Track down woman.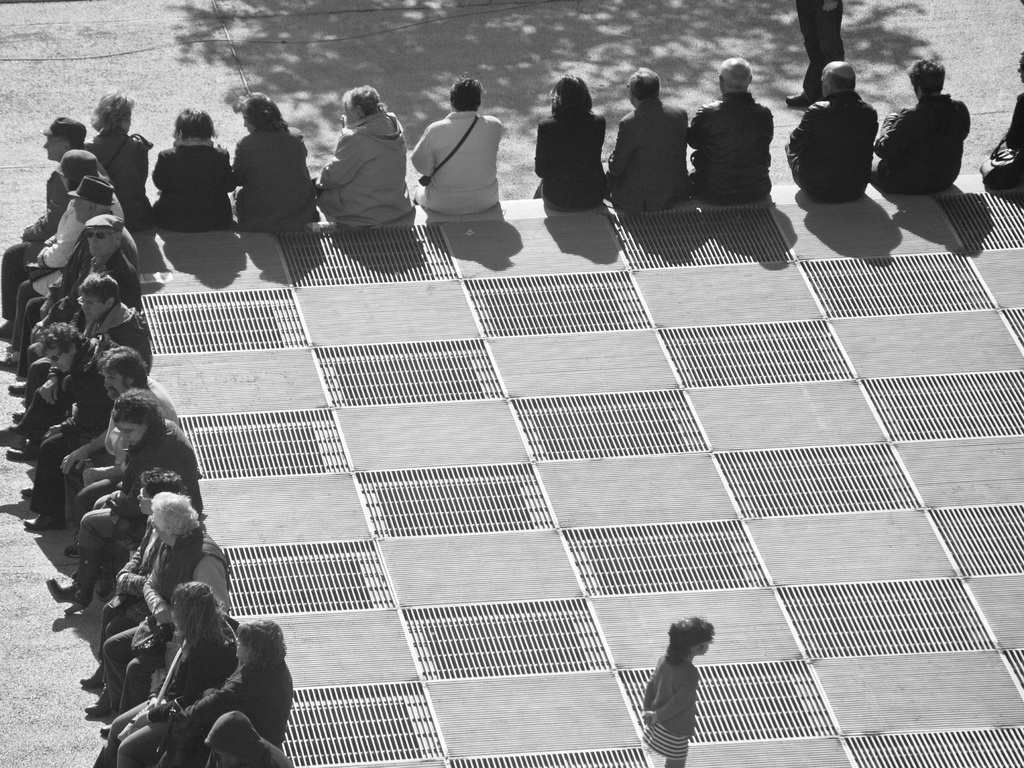
Tracked to 86, 90, 157, 232.
